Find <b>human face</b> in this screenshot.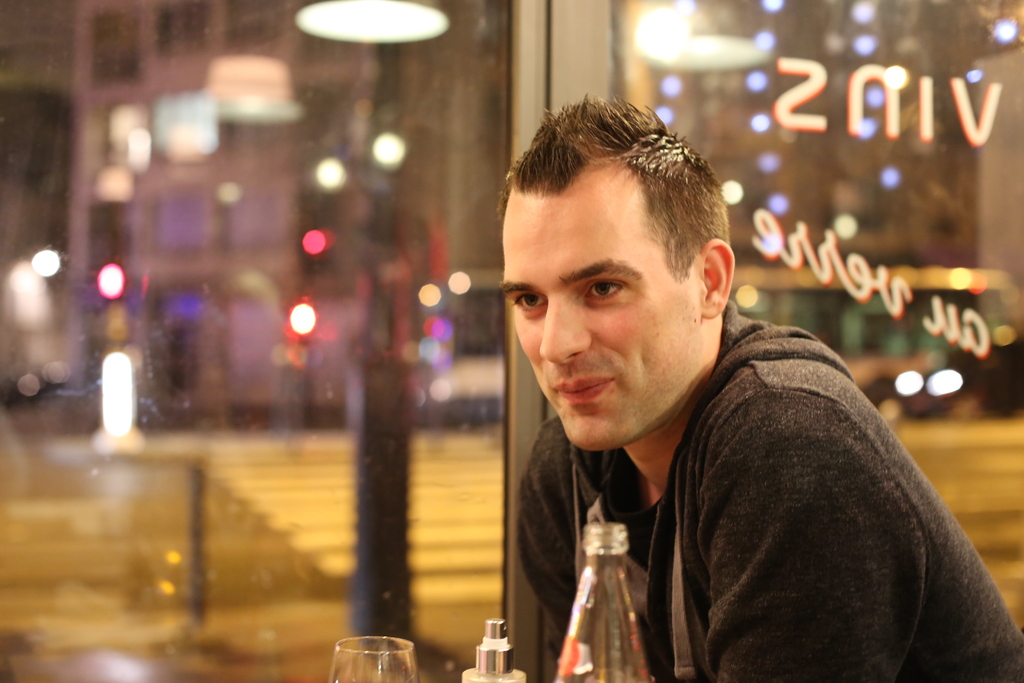
The bounding box for <b>human face</b> is left=497, top=191, right=699, bottom=457.
